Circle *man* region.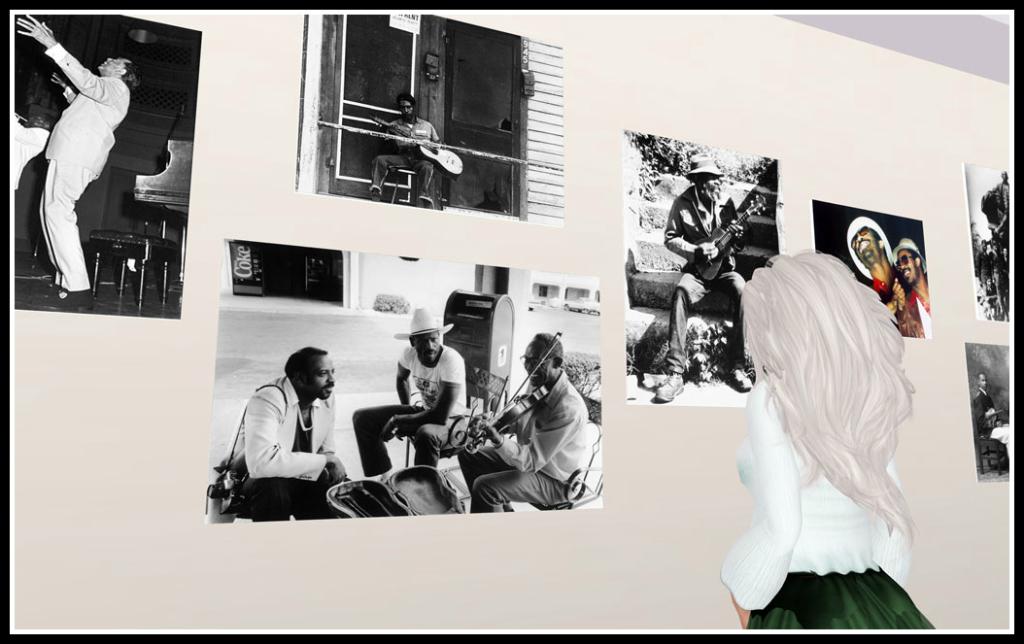
Region: 976 236 992 279.
